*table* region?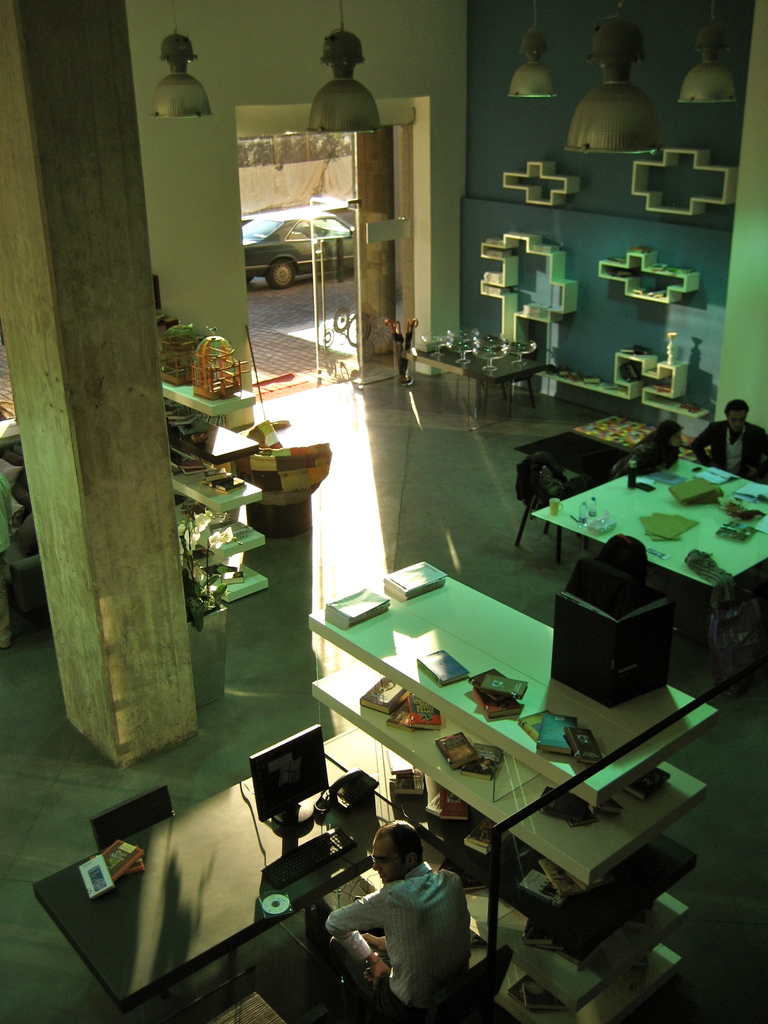
BBox(150, 357, 255, 433)
